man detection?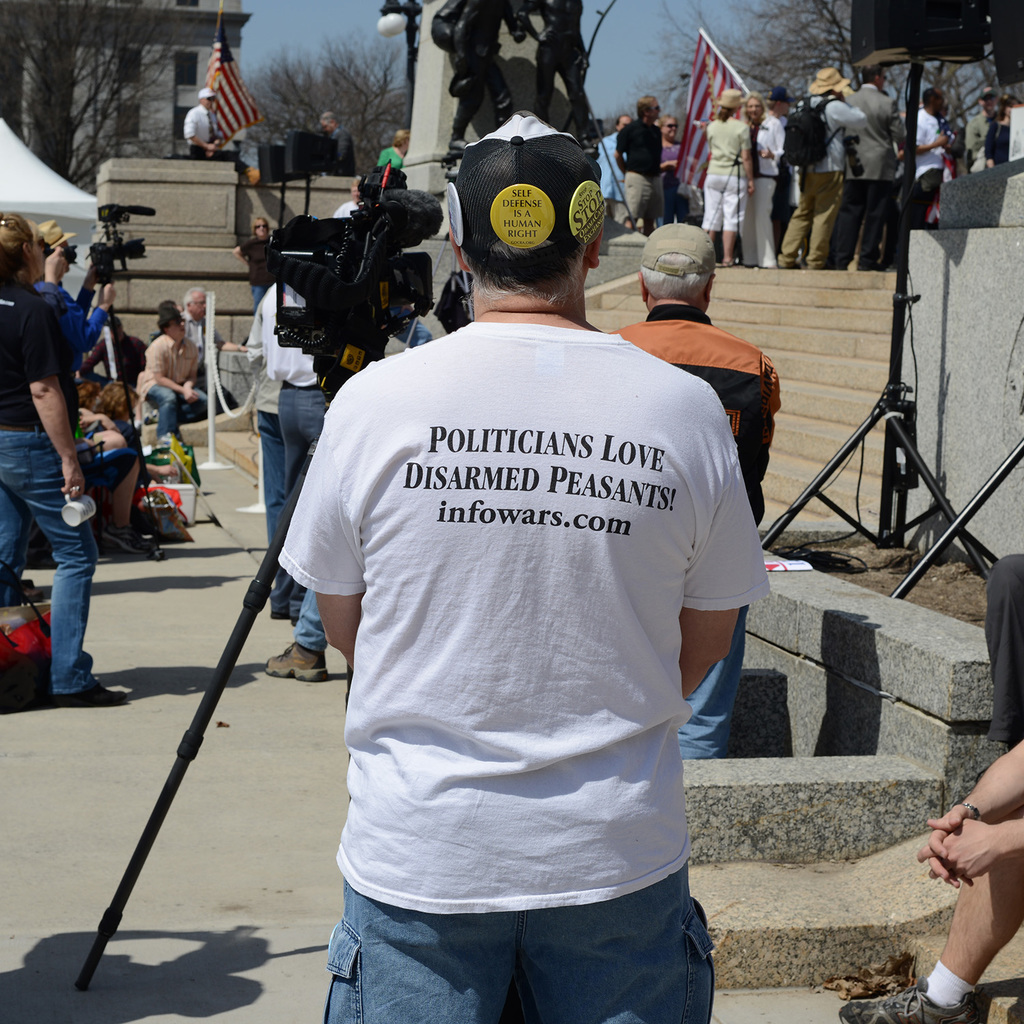
box=[39, 216, 126, 405]
